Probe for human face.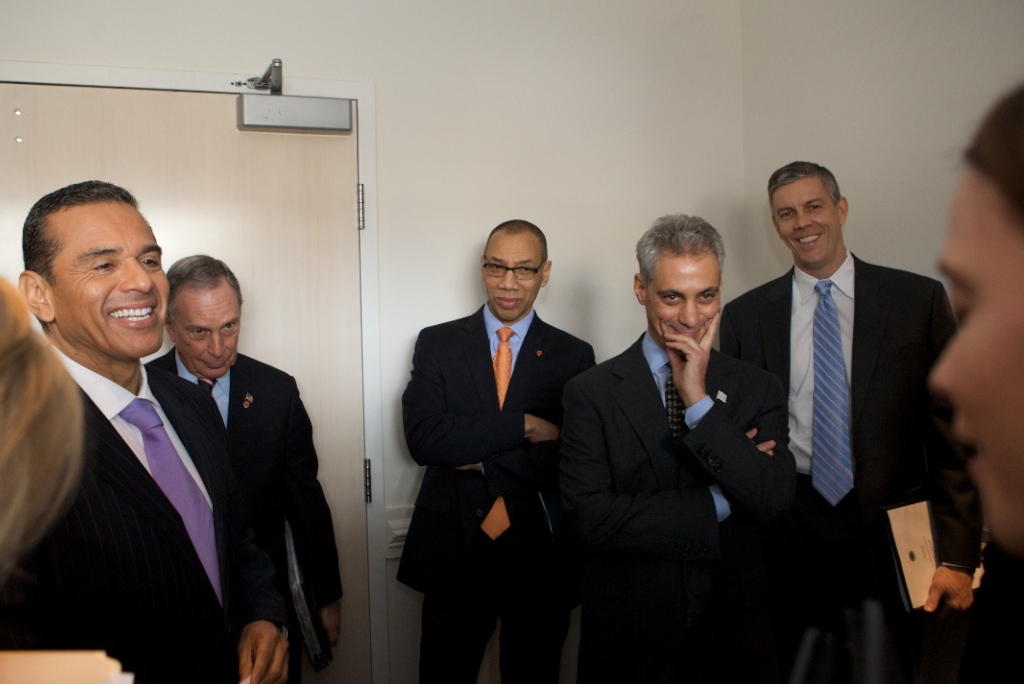
Probe result: 47:197:170:359.
